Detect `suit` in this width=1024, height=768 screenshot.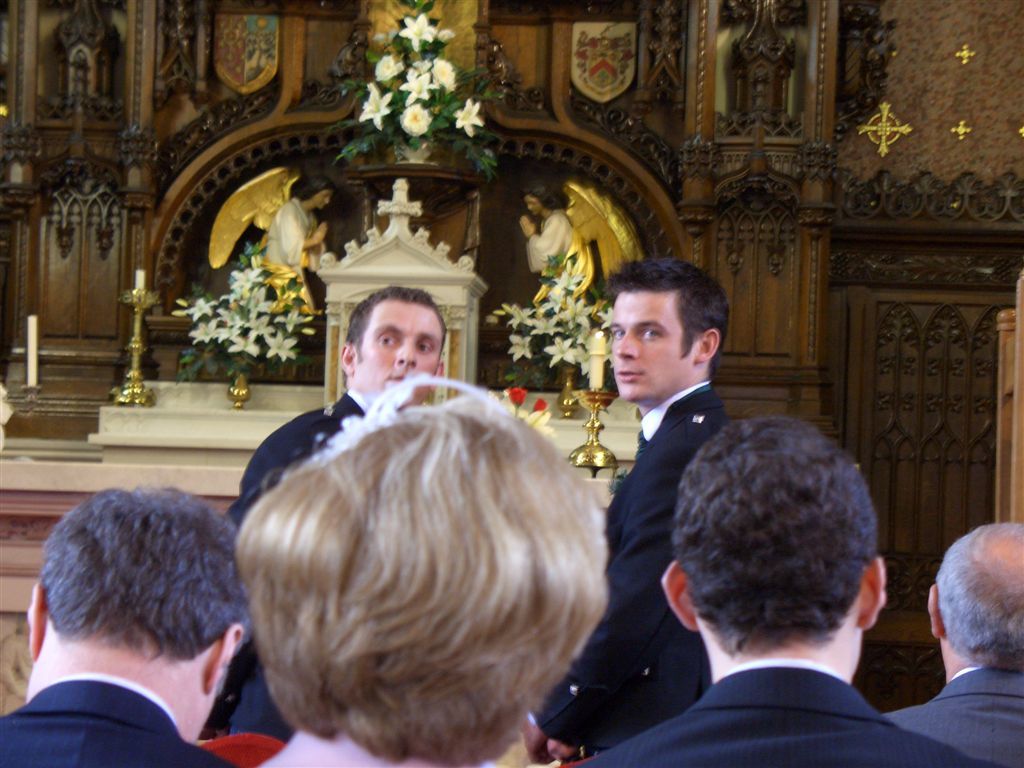
Detection: 878,665,1023,767.
